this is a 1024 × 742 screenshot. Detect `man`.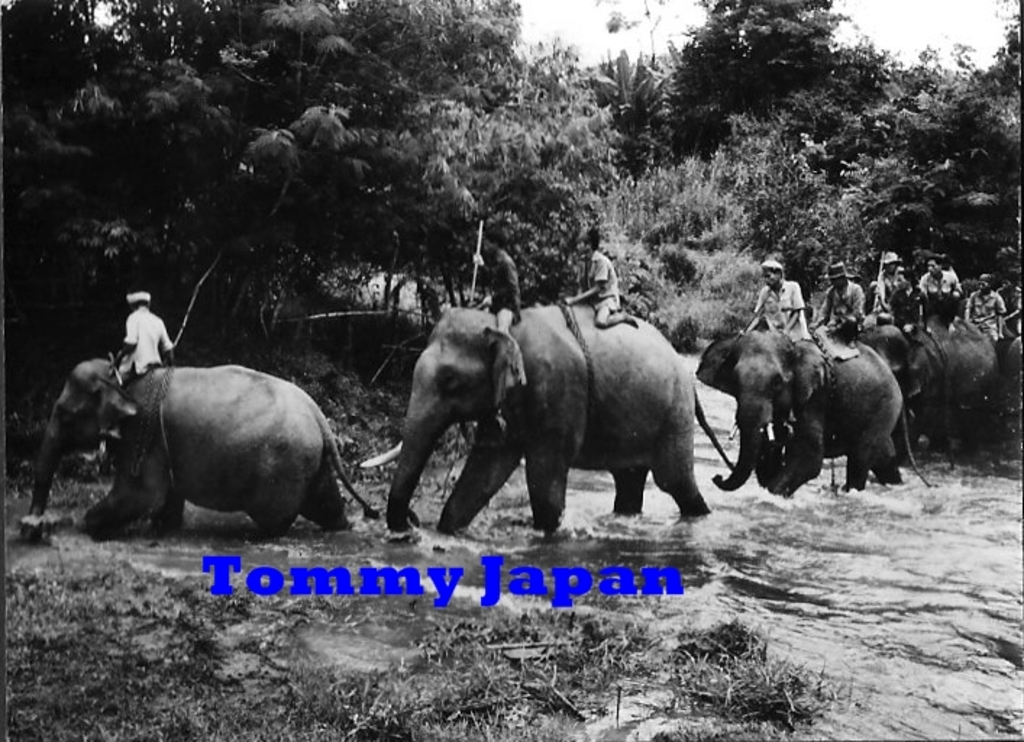
[left=112, top=294, right=174, bottom=384].
